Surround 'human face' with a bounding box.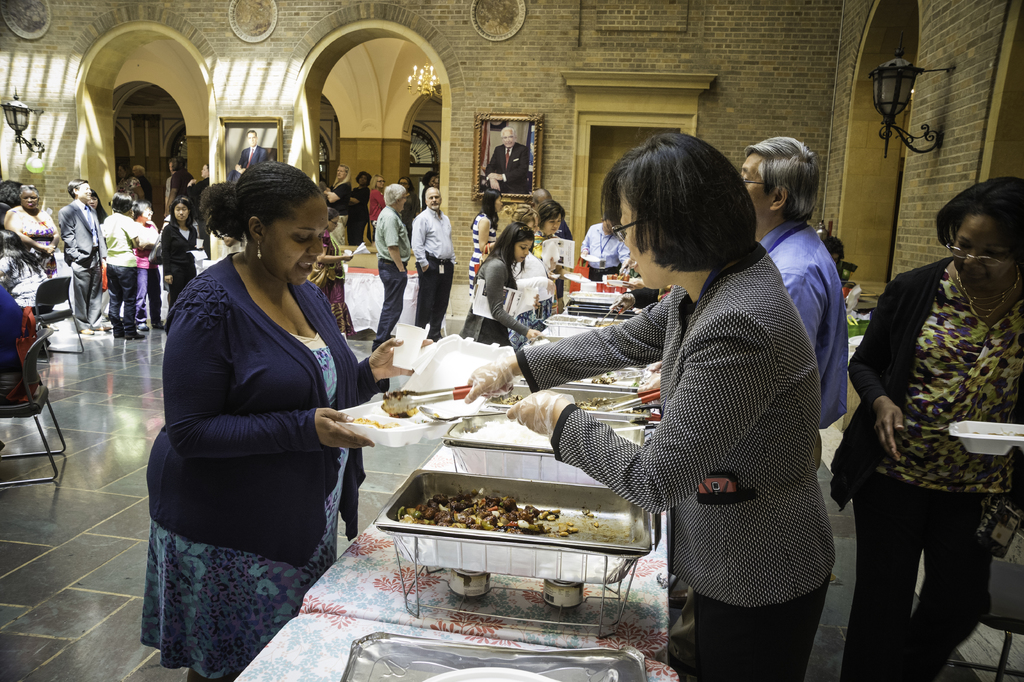
crop(267, 194, 330, 286).
